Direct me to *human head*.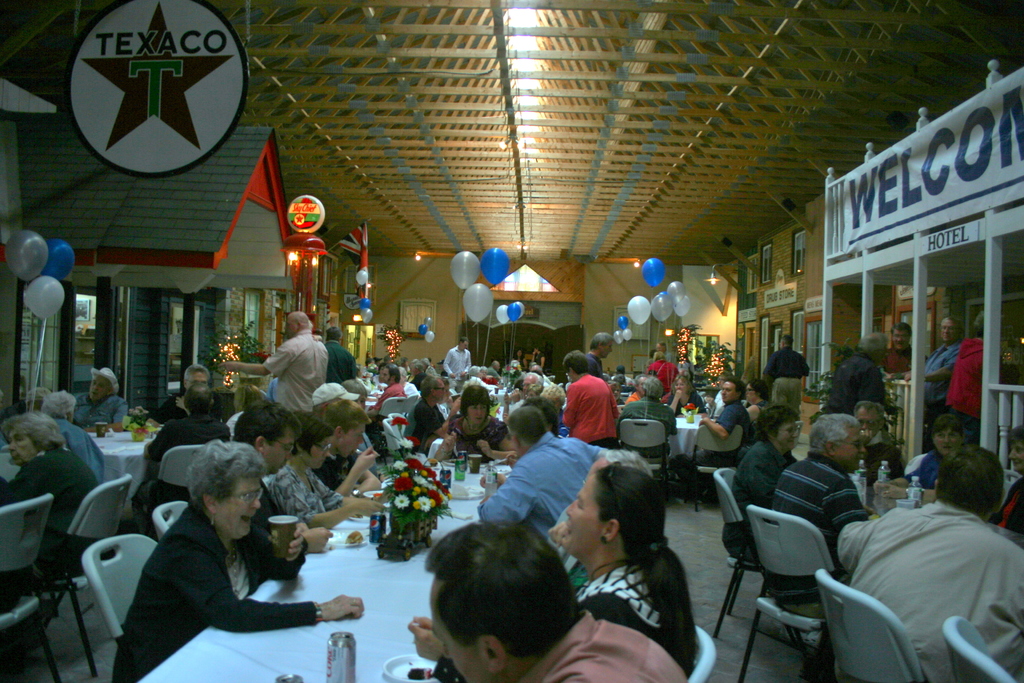
Direction: 0:409:65:472.
